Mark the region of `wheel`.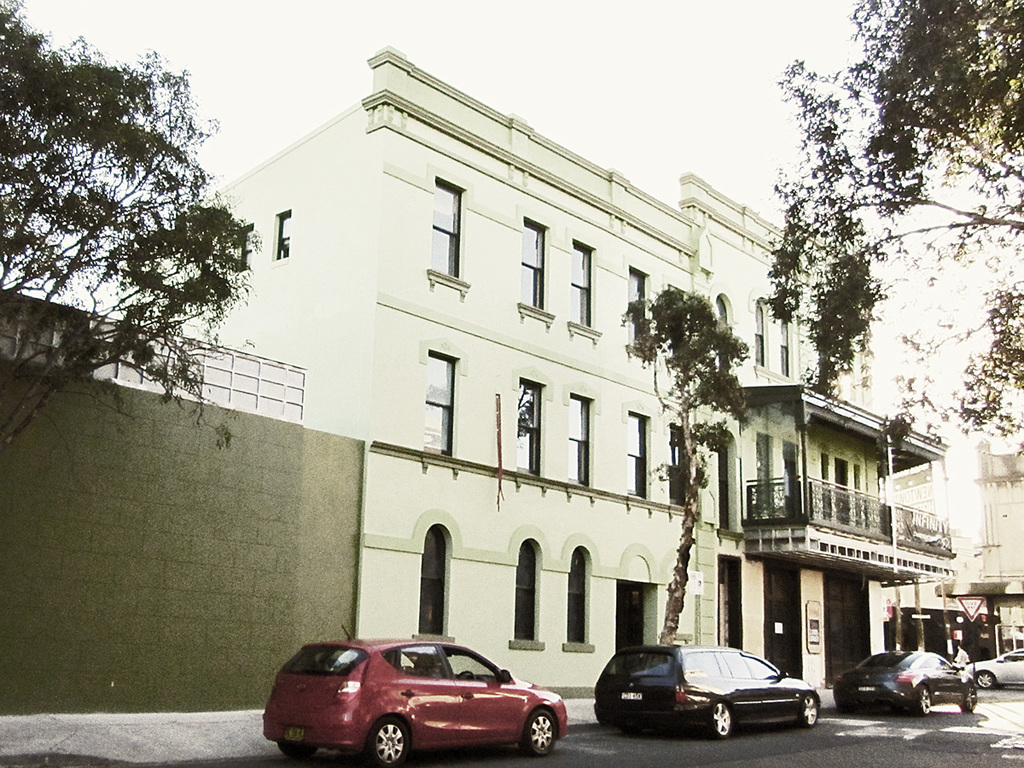
Region: (left=978, top=670, right=992, bottom=682).
